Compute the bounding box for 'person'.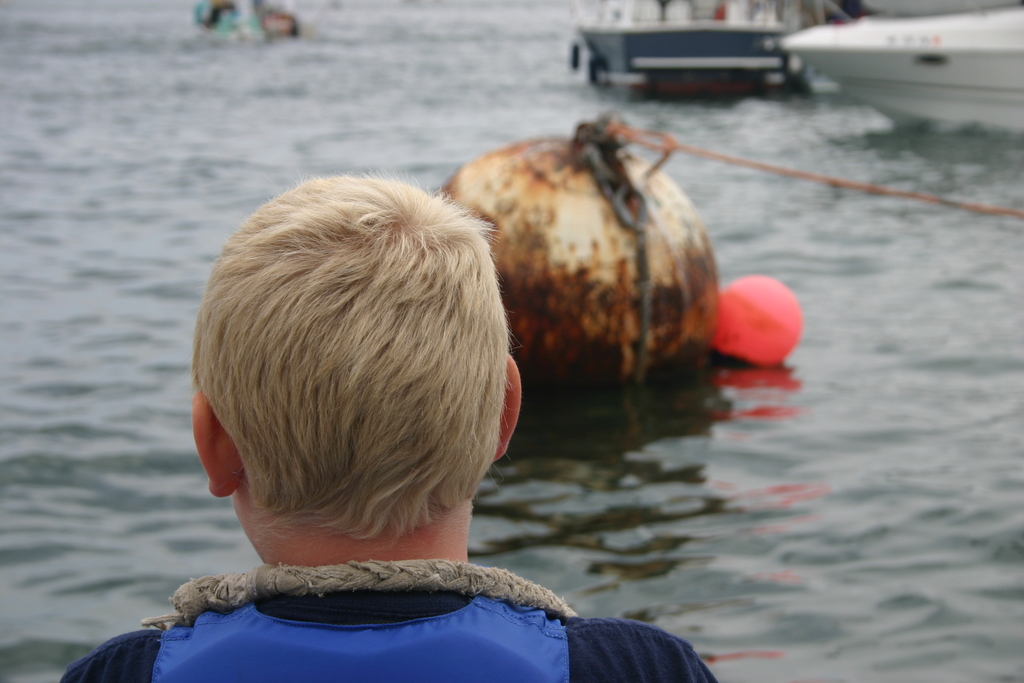
53, 170, 718, 682.
